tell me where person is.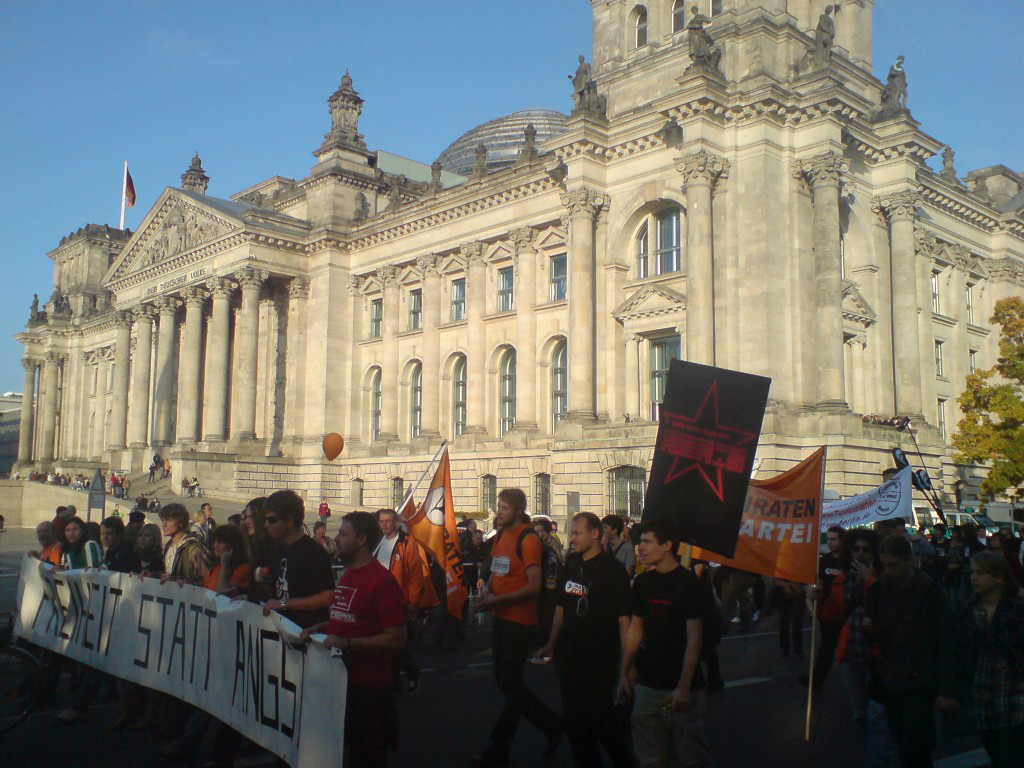
person is at BBox(991, 535, 1000, 553).
